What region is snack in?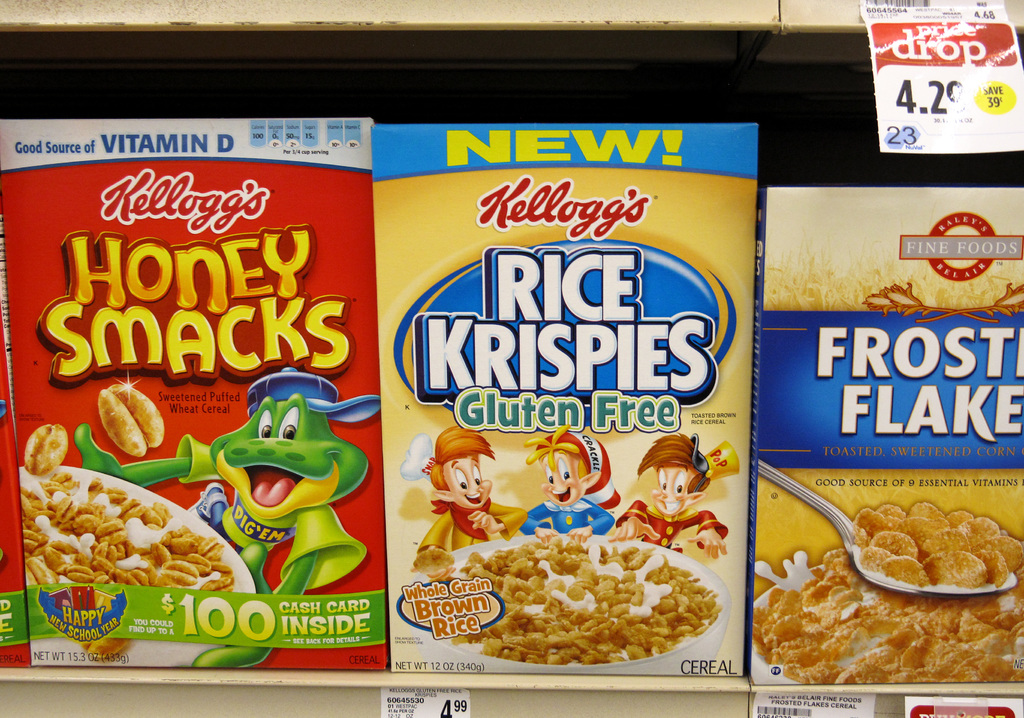
{"x1": 104, "y1": 389, "x2": 165, "y2": 458}.
